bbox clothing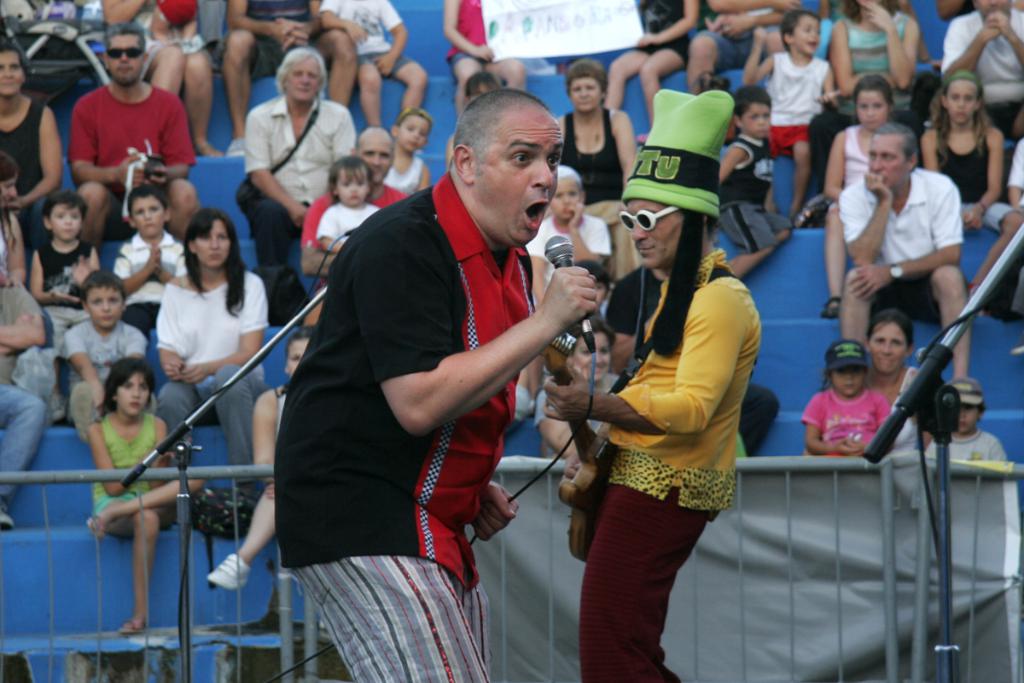
Rect(835, 161, 964, 324)
